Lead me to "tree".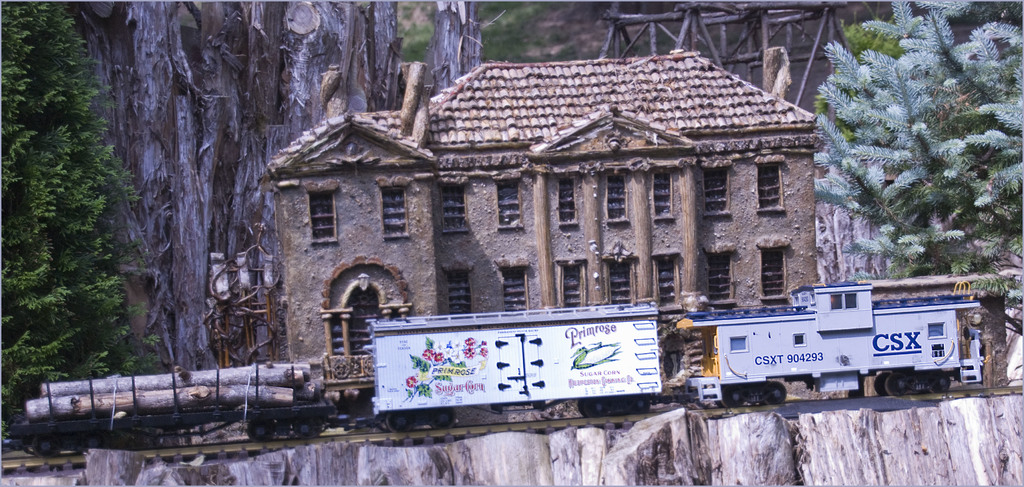
Lead to (0,0,132,446).
